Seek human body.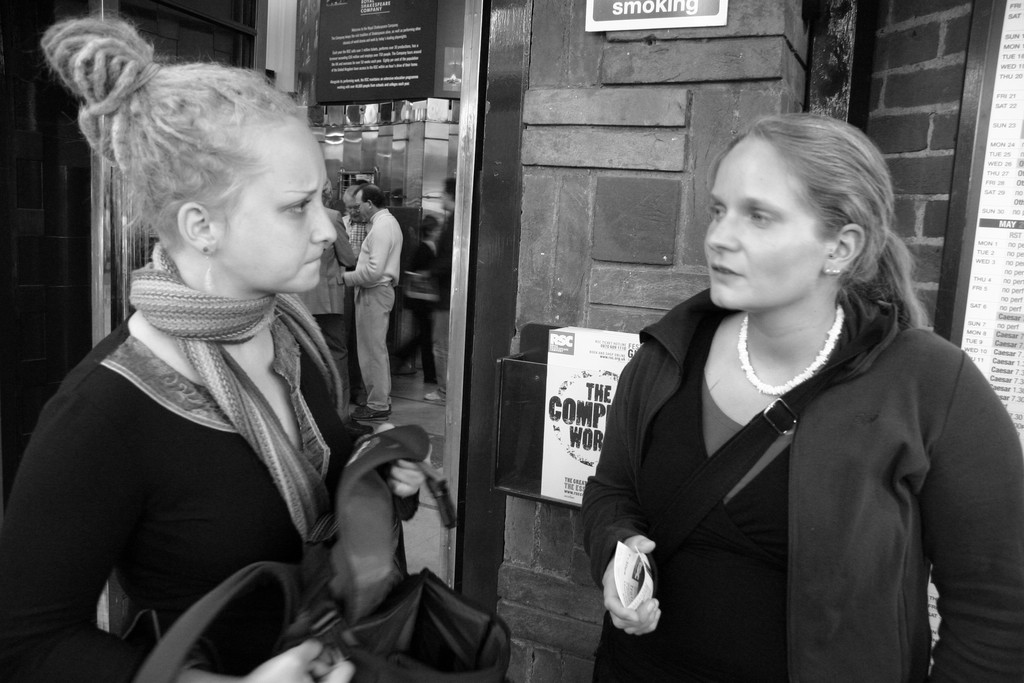
Rect(423, 177, 451, 409).
